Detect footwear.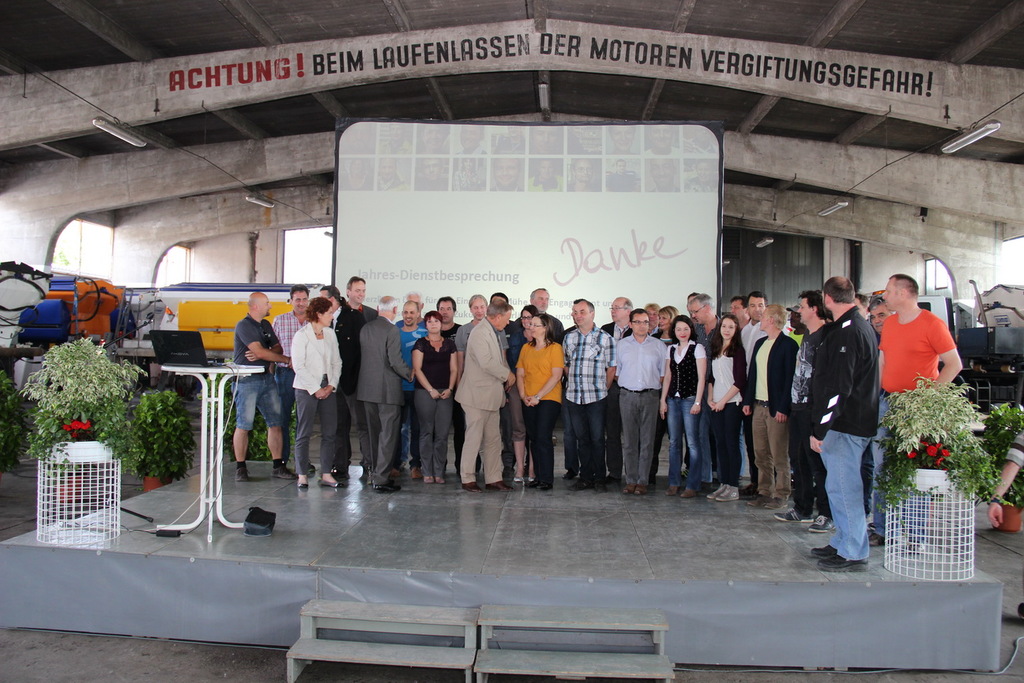
Detected at x1=808 y1=543 x2=843 y2=559.
